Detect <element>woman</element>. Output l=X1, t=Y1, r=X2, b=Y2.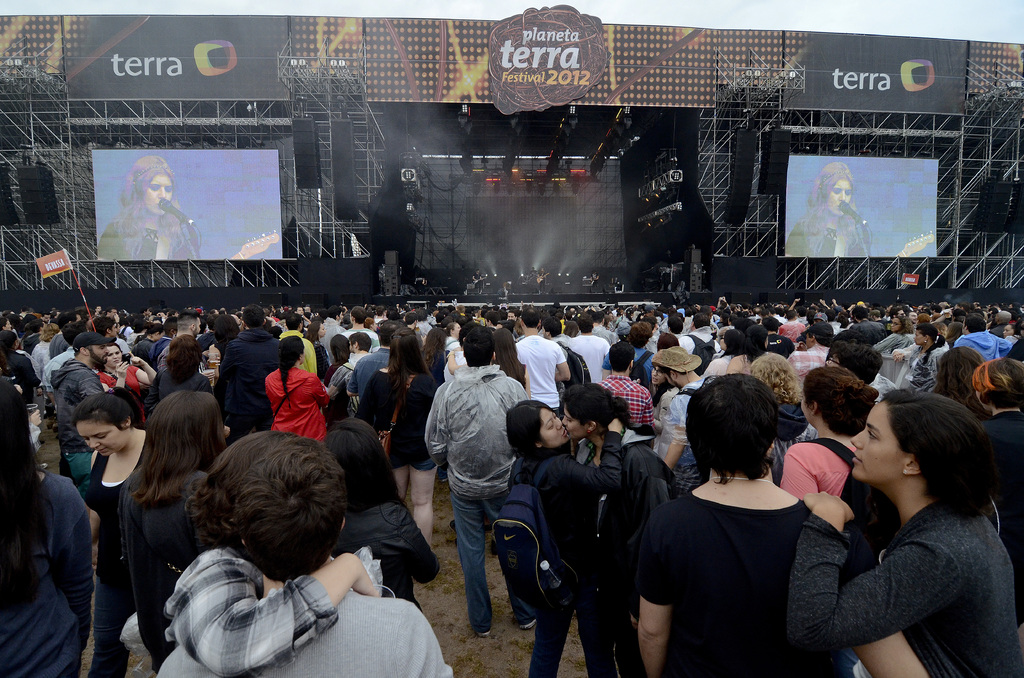
l=312, t=414, r=440, b=616.
